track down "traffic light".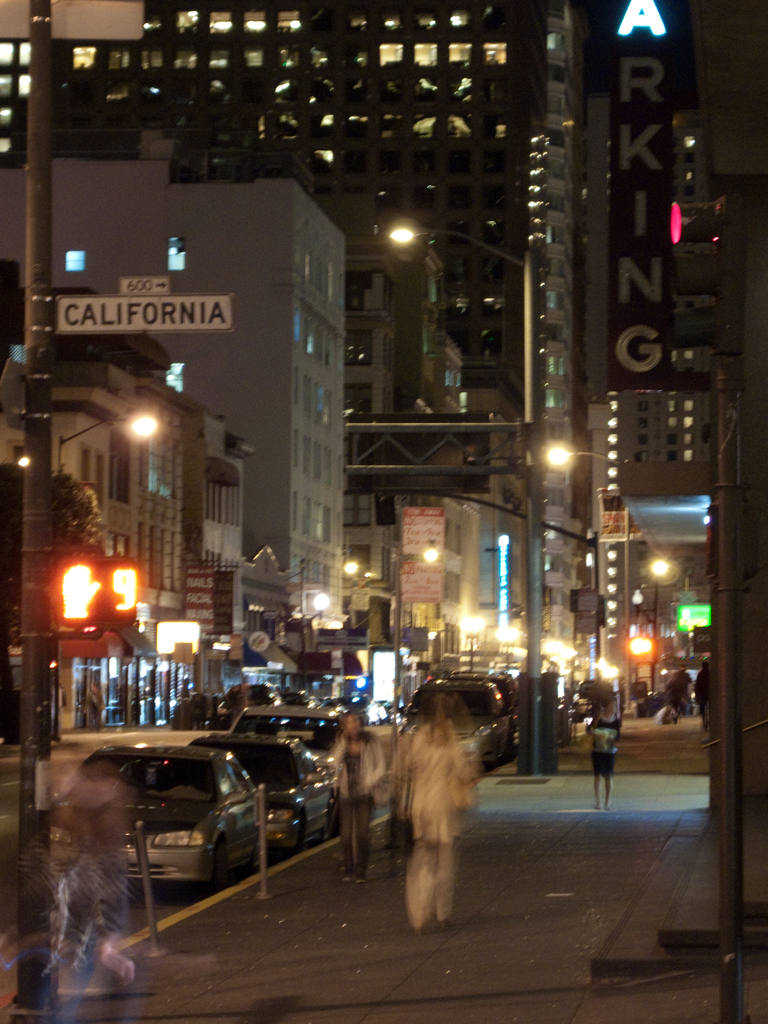
Tracked to box(376, 495, 394, 529).
